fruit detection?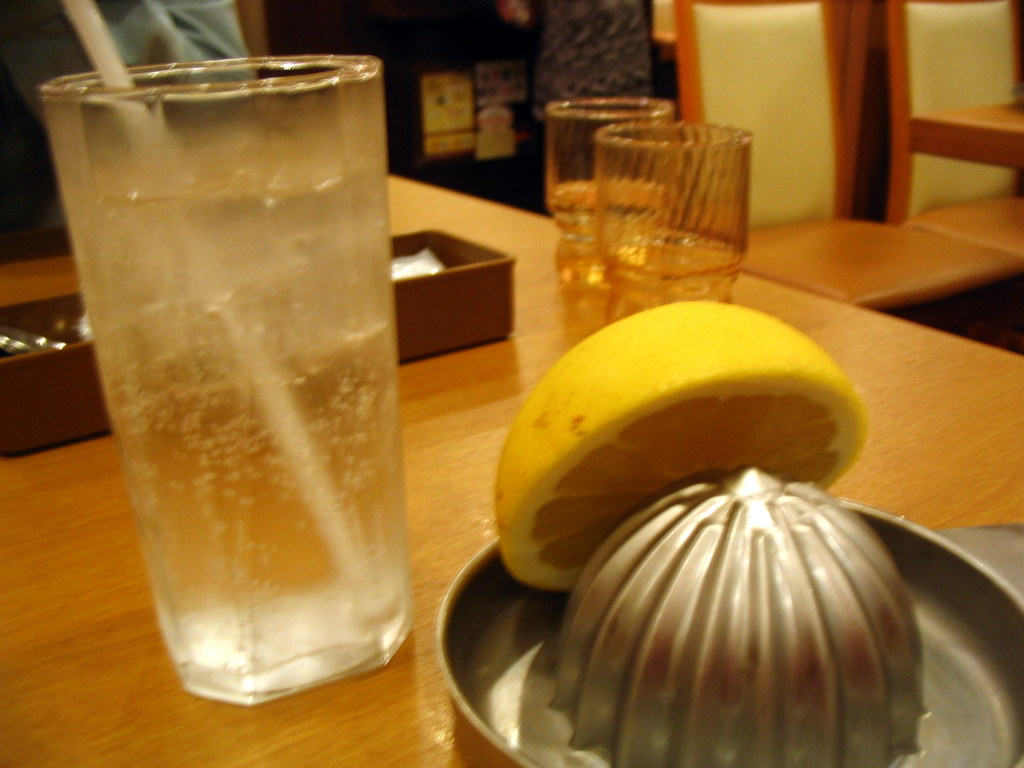
detection(495, 297, 872, 591)
